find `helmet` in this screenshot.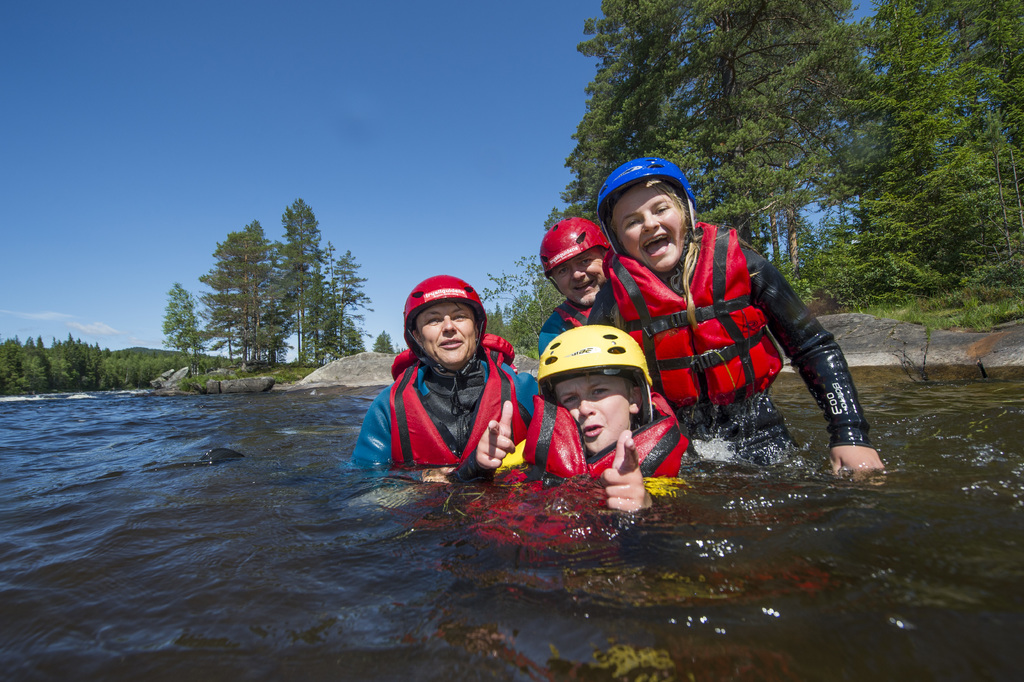
The bounding box for `helmet` is (541,221,624,302).
